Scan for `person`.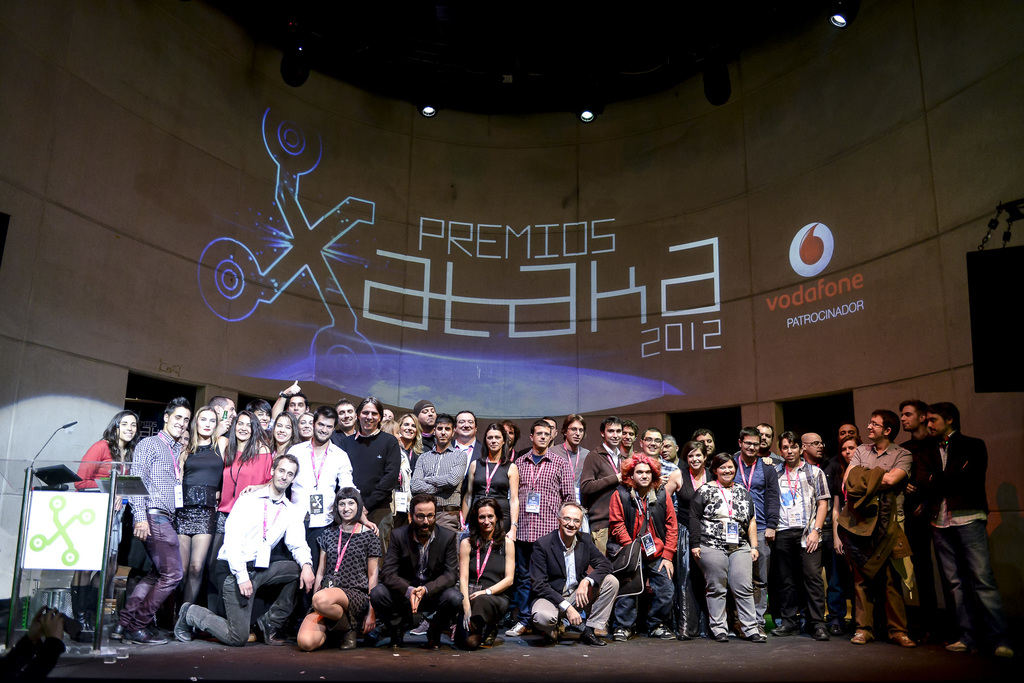
Scan result: pyautogui.locateOnScreen(409, 414, 468, 634).
